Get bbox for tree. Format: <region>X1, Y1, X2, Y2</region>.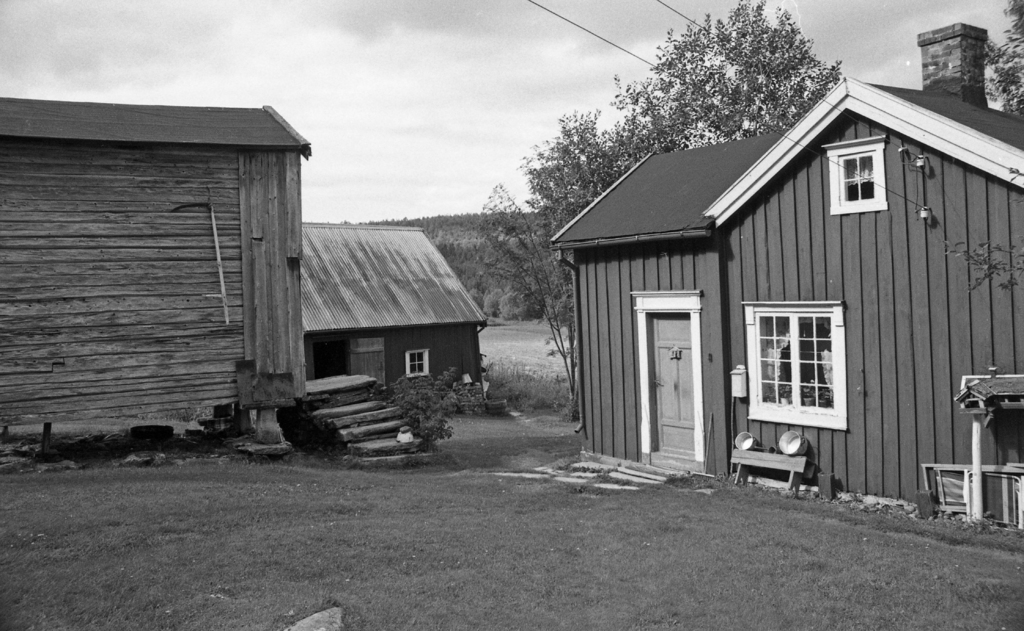
<region>594, 13, 900, 158</region>.
